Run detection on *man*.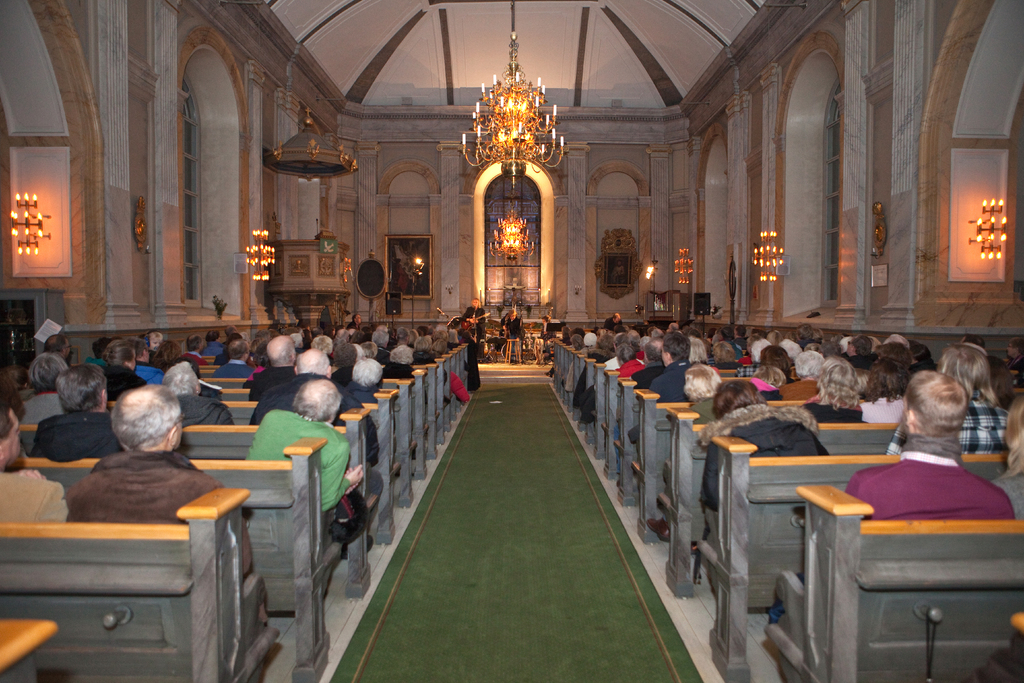
Result: BBox(605, 313, 623, 330).
